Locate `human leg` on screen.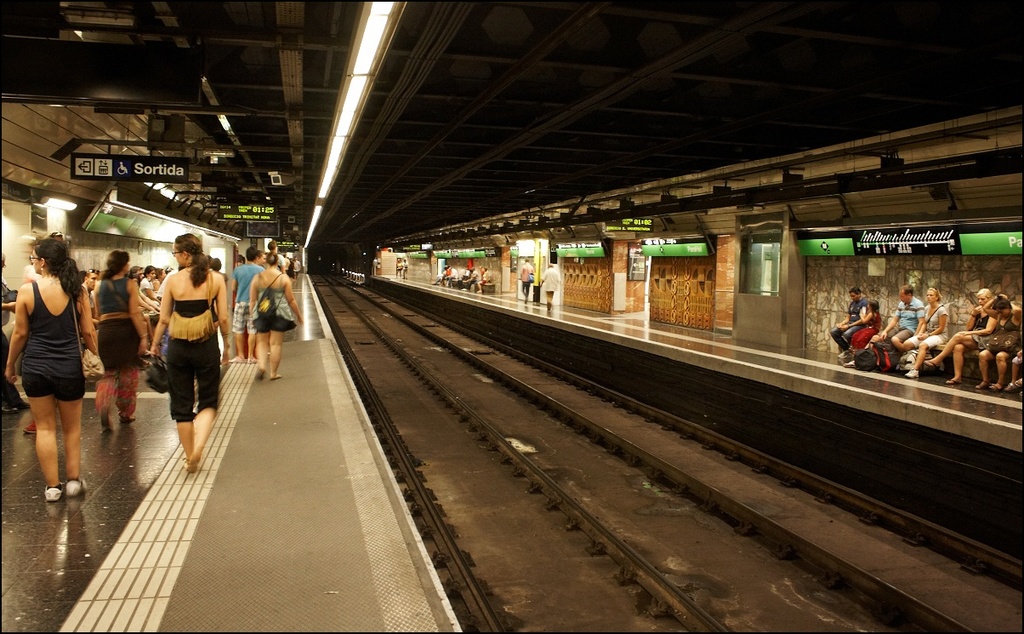
On screen at <bbox>841, 323, 856, 348</bbox>.
